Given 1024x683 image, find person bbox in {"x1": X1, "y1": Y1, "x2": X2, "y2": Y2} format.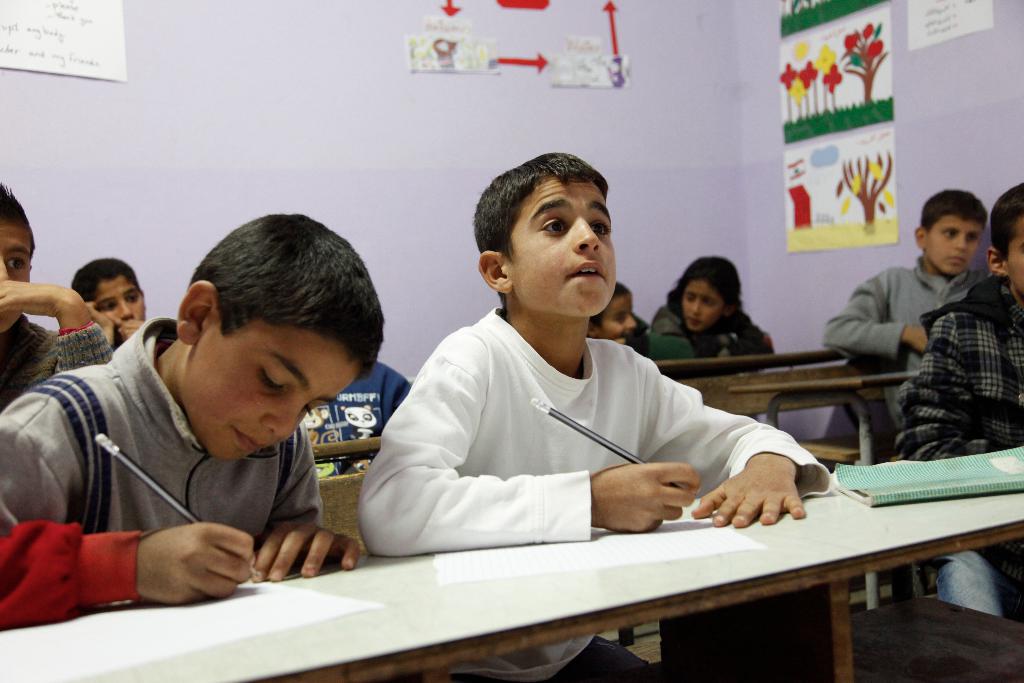
{"x1": 646, "y1": 254, "x2": 774, "y2": 358}.
